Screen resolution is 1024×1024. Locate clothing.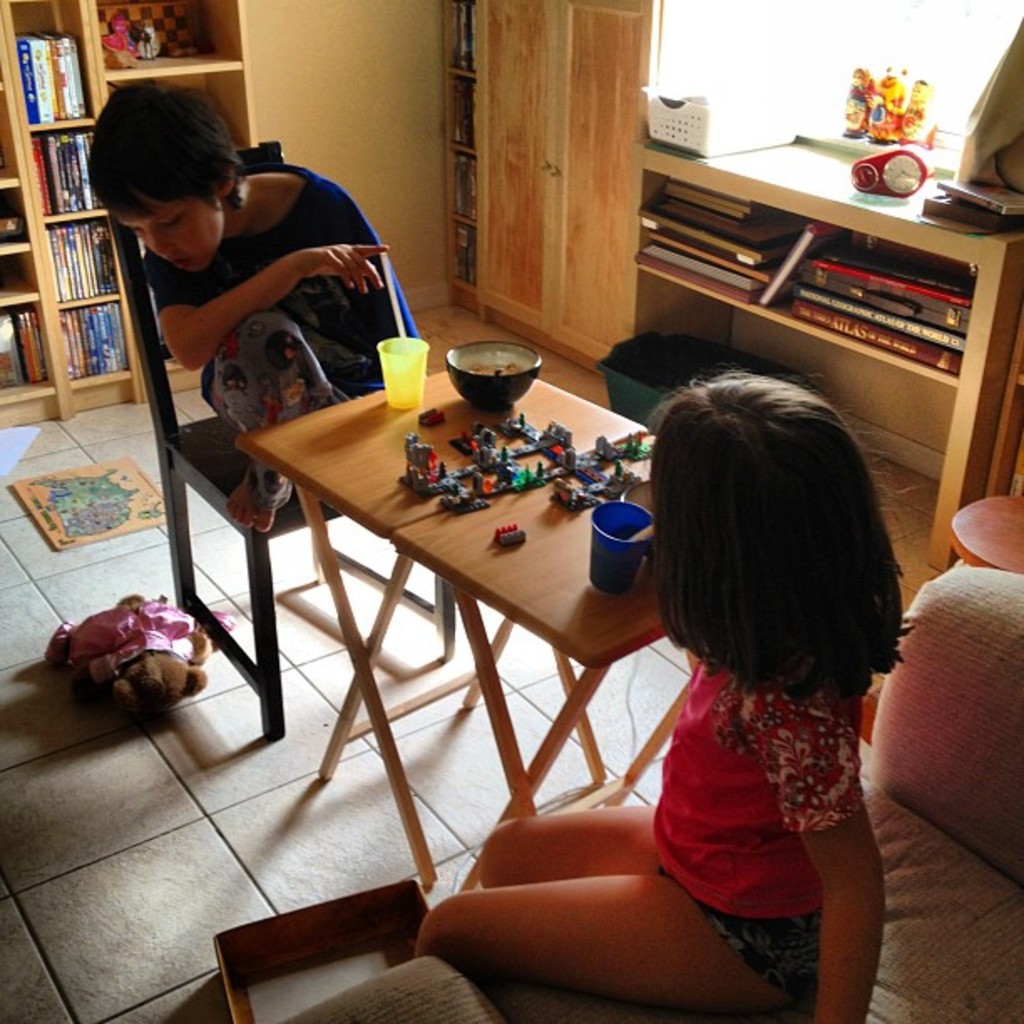
select_region(144, 161, 433, 507).
